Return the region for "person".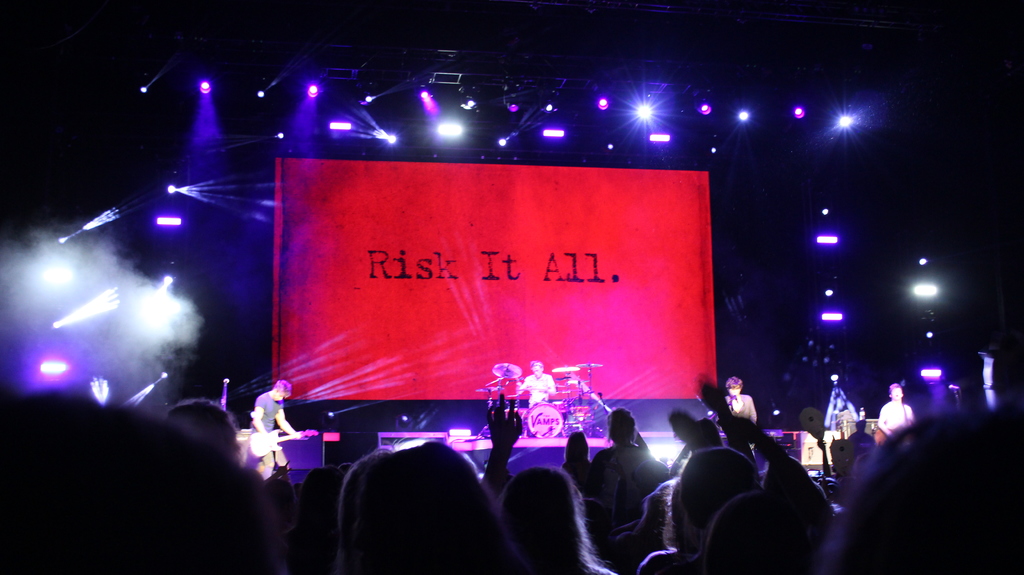
{"x1": 878, "y1": 385, "x2": 912, "y2": 440}.
